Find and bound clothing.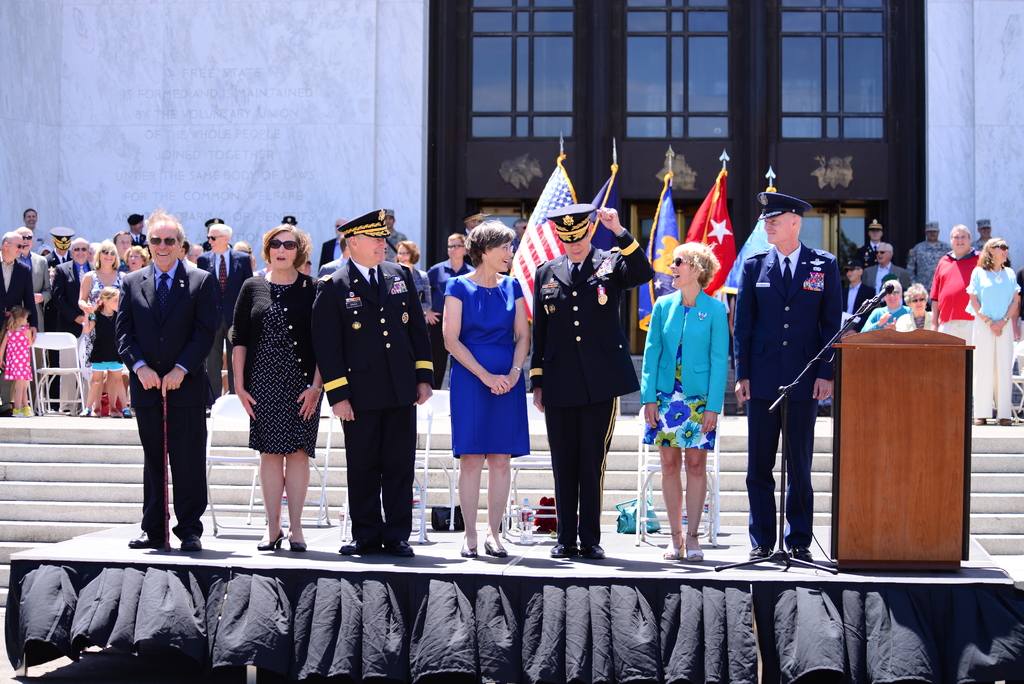
Bound: bbox(236, 268, 322, 450).
